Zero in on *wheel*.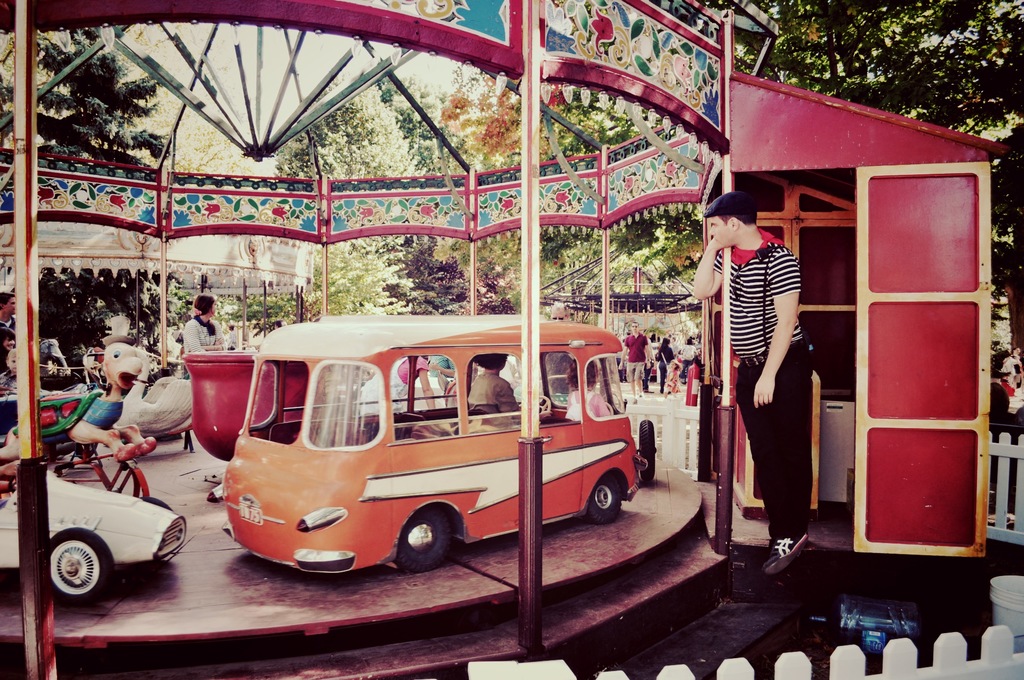
Zeroed in: <bbox>28, 545, 108, 604</bbox>.
